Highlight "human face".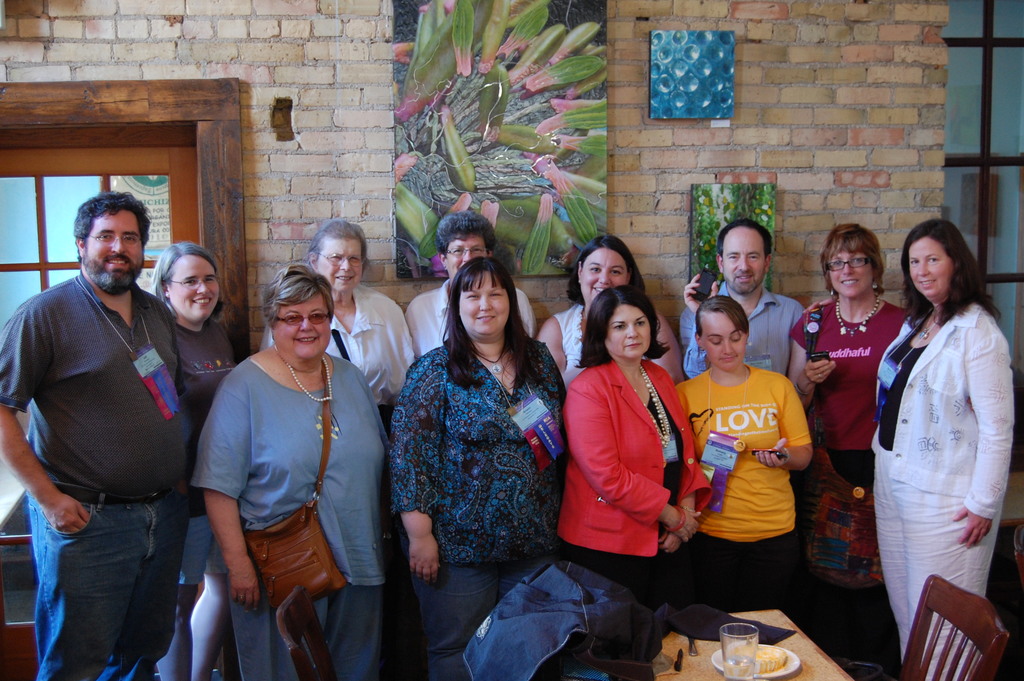
Highlighted region: l=273, t=297, r=332, b=359.
